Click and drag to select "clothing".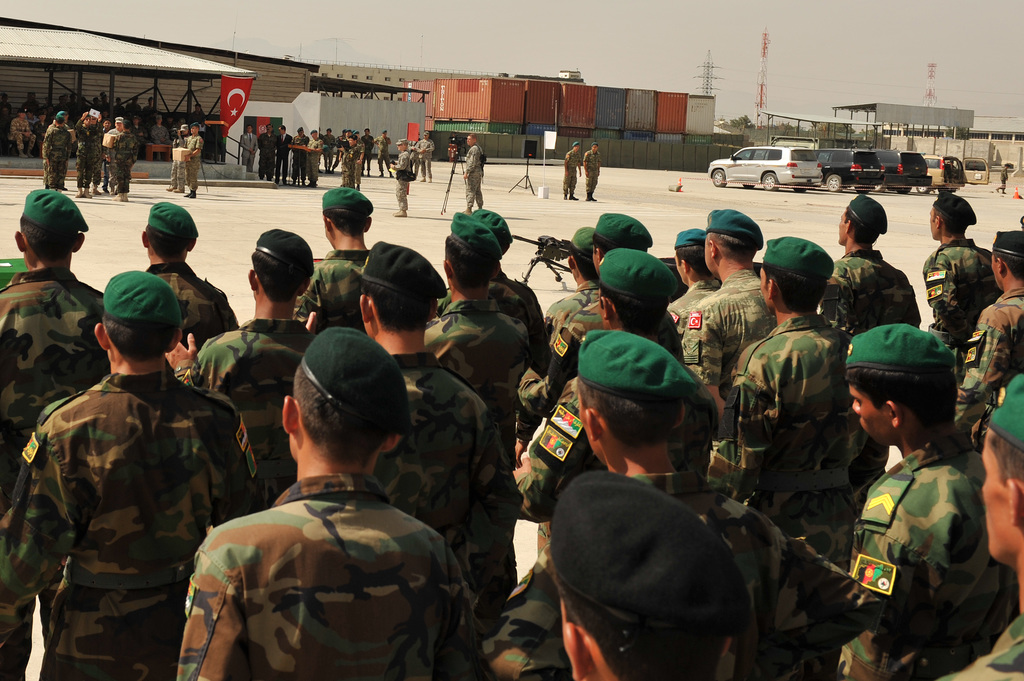
Selection: locate(393, 148, 412, 229).
